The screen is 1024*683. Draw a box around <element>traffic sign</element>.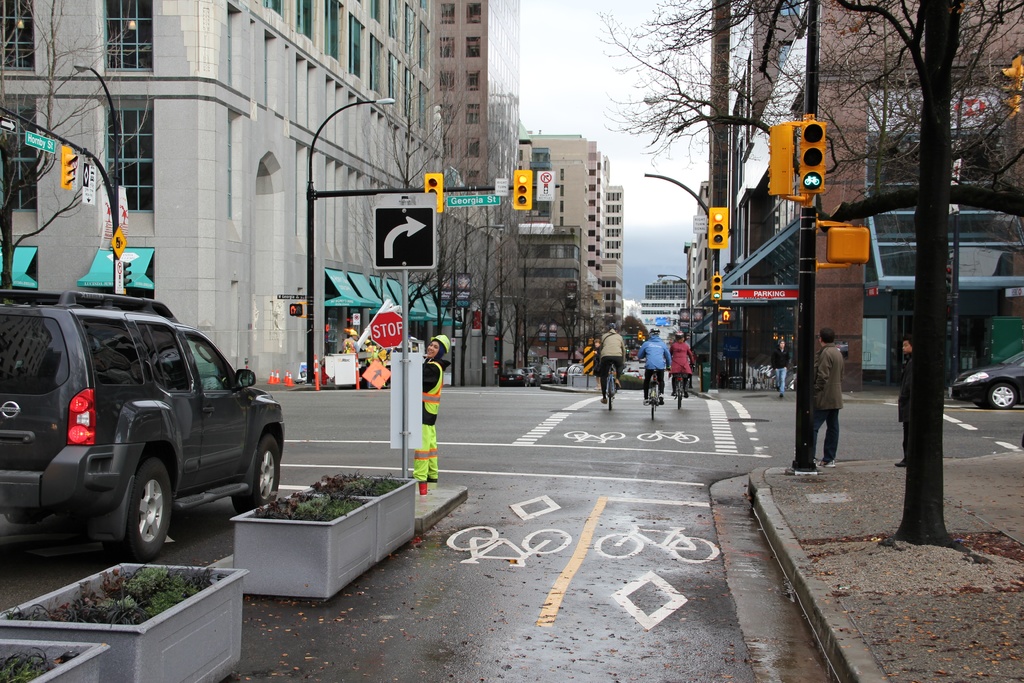
bbox(733, 288, 801, 302).
